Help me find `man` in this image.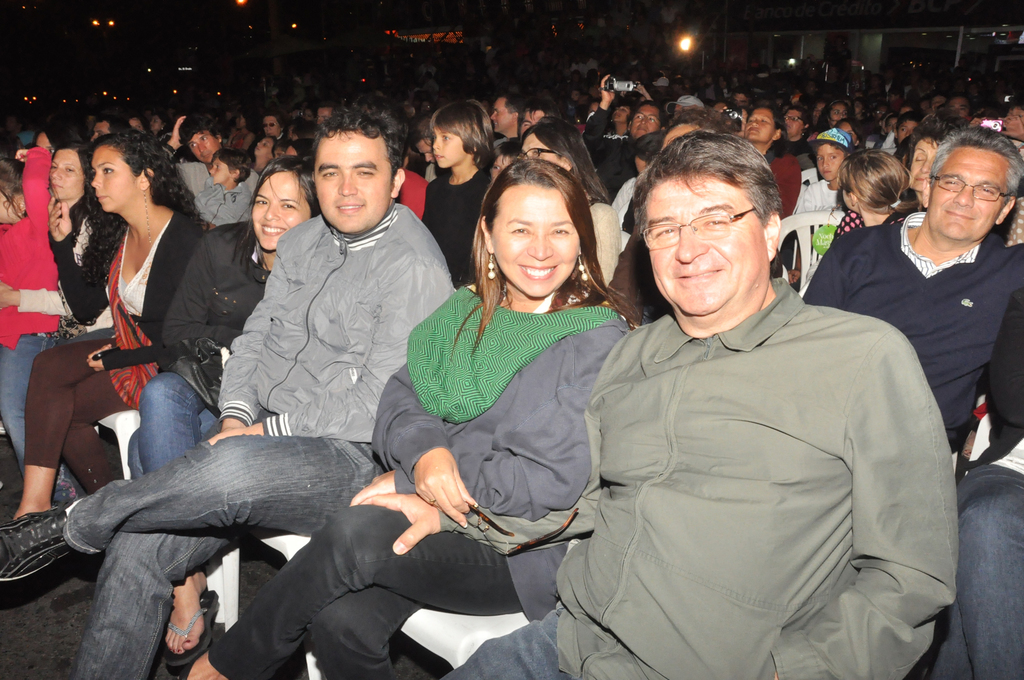
Found it: bbox(407, 111, 442, 183).
